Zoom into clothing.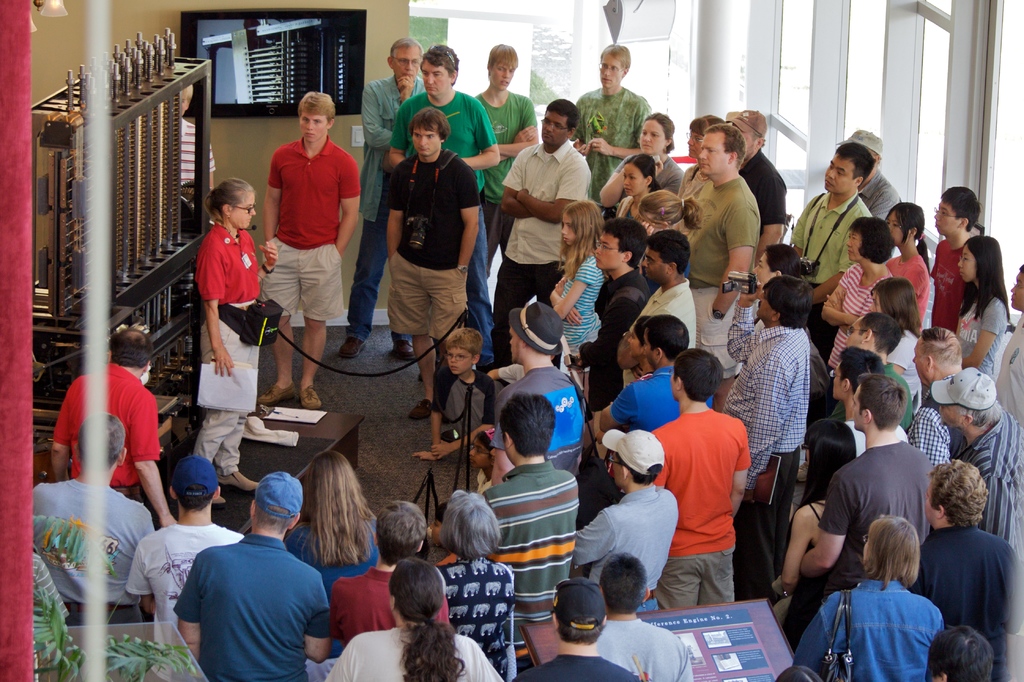
Zoom target: l=522, t=654, r=639, b=681.
